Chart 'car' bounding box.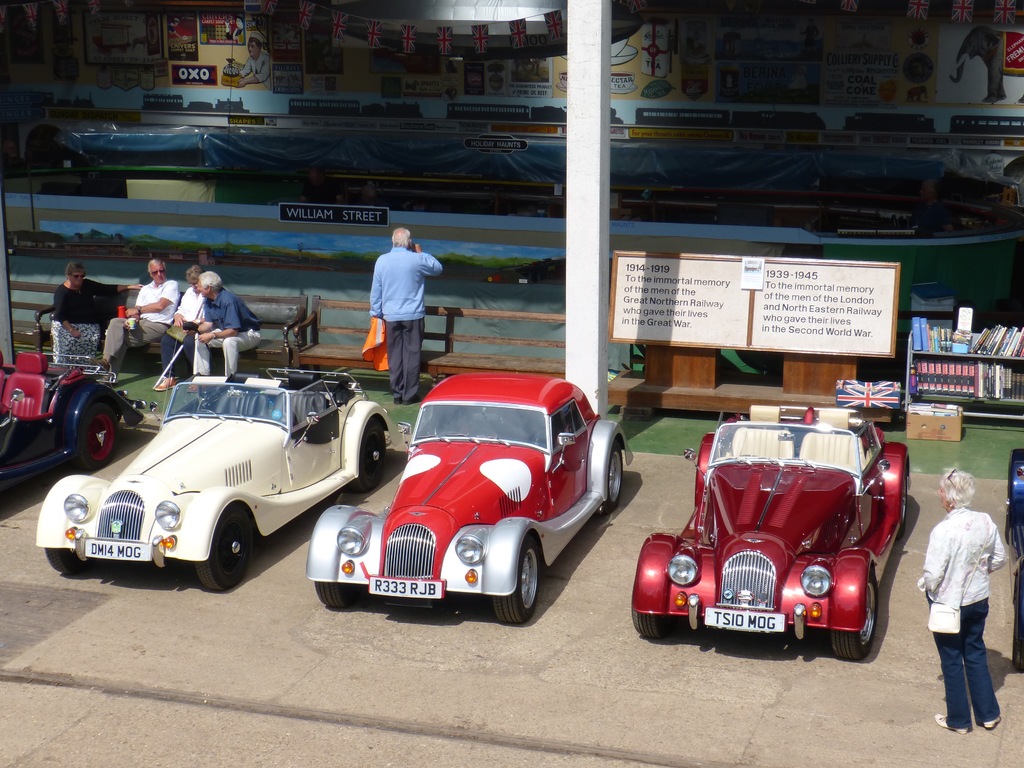
Charted: x1=0 y1=348 x2=147 y2=491.
